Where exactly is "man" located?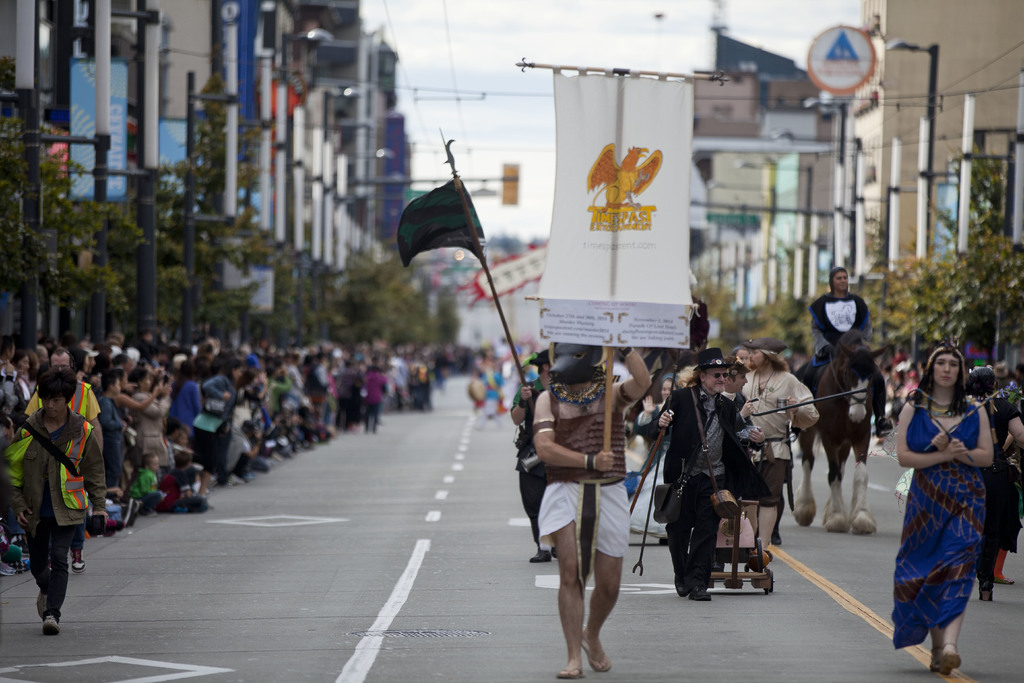
Its bounding box is [534,339,646,679].
